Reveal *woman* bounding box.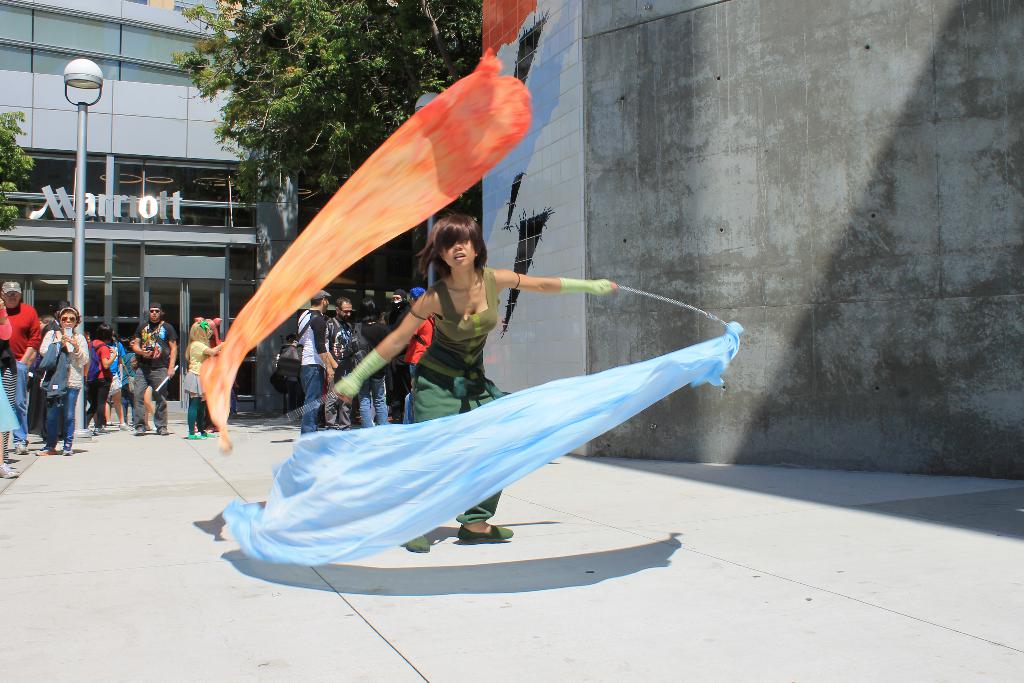
Revealed: (x1=330, y1=211, x2=622, y2=554).
